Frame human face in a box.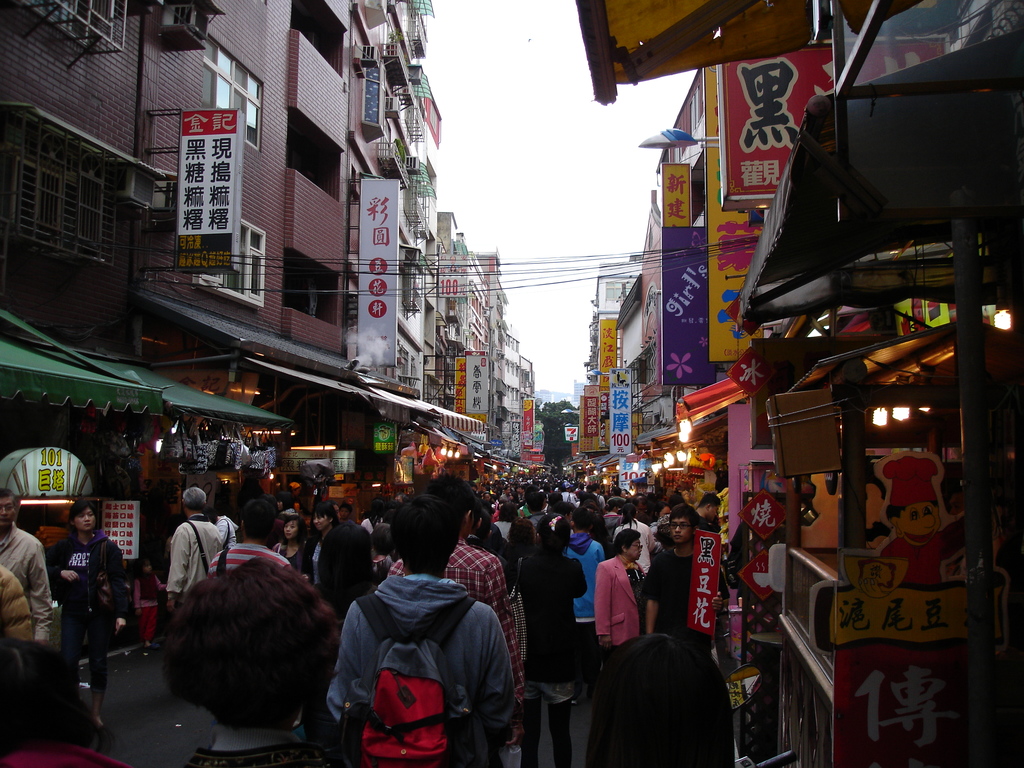
316,516,328,528.
